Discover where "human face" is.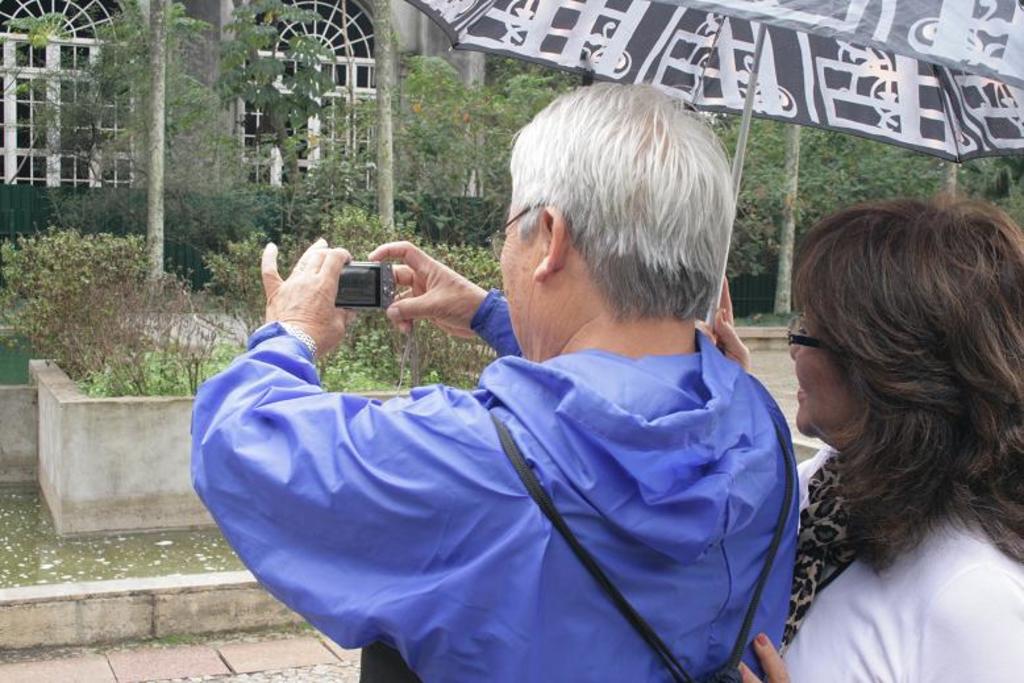
Discovered at [left=498, top=203, right=545, bottom=365].
